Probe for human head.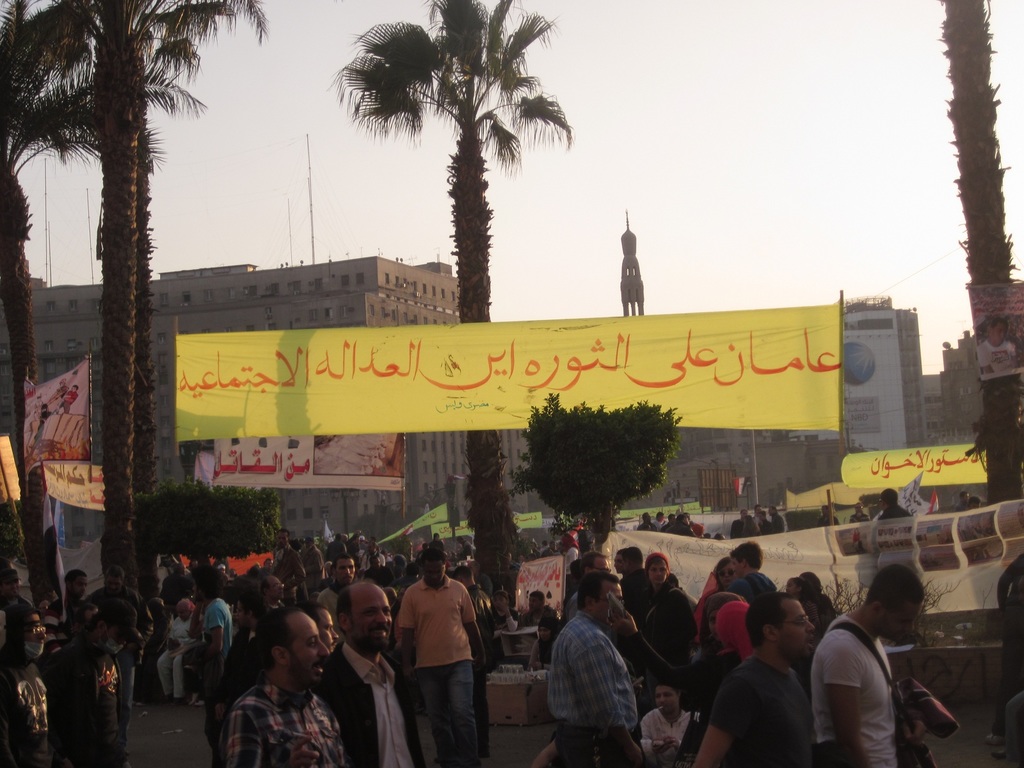
Probe result: [243,612,334,700].
